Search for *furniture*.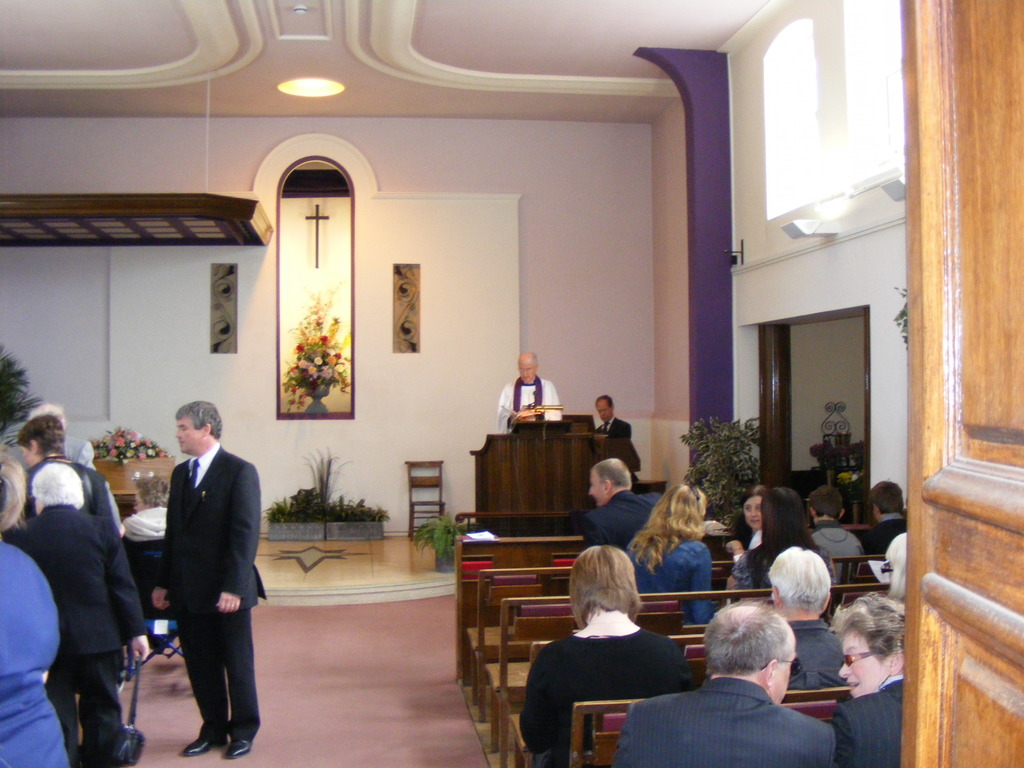
Found at pyautogui.locateOnScreen(119, 550, 189, 685).
